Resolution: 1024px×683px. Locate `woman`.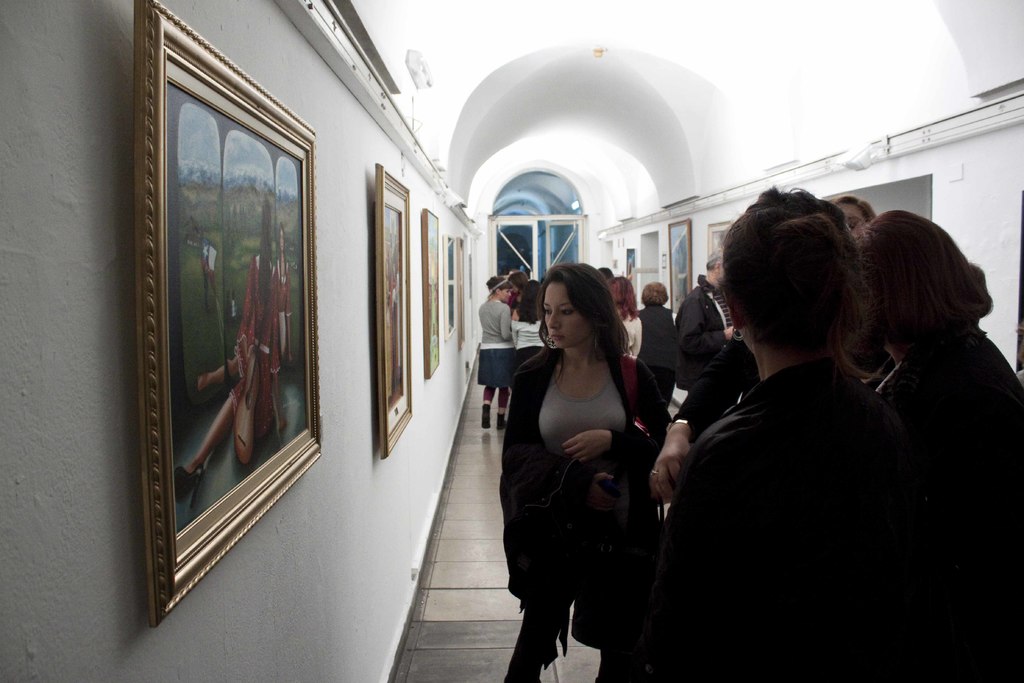
<box>495,259,684,682</box>.
